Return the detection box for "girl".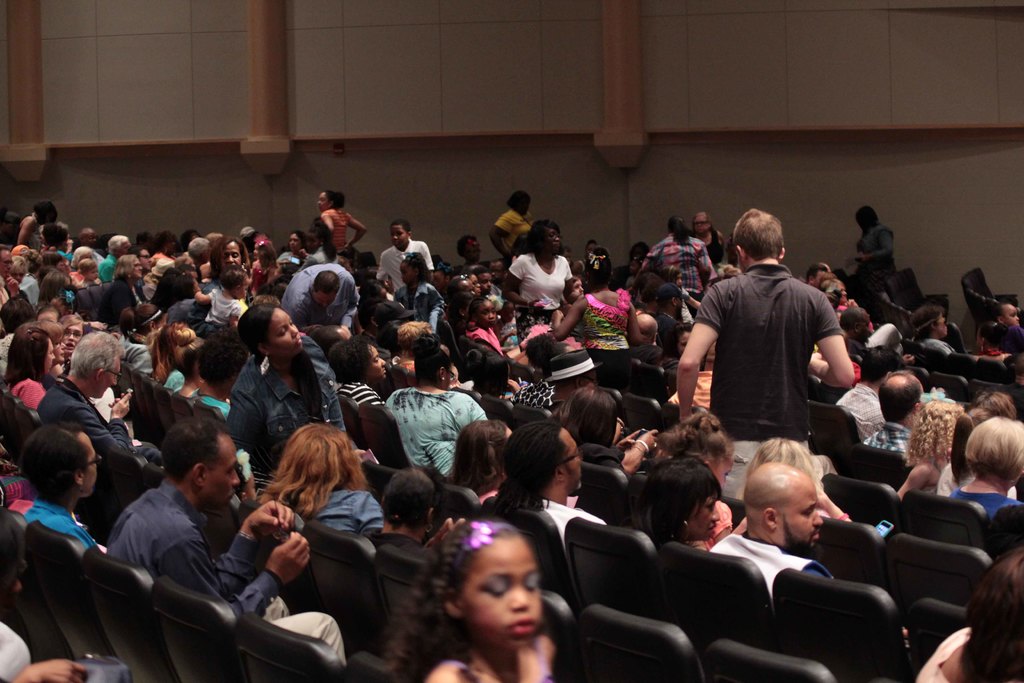
locate(330, 333, 390, 412).
